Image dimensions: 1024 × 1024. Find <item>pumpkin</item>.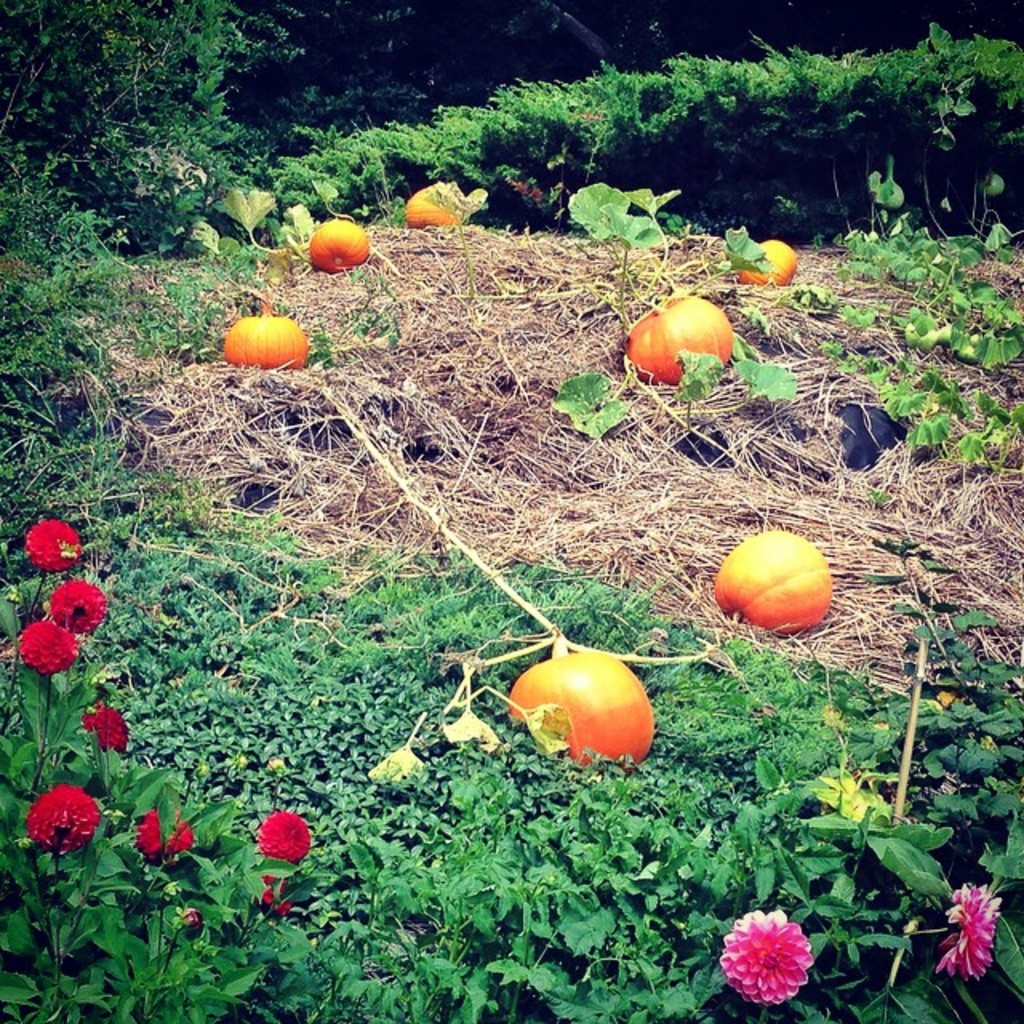
741, 238, 802, 286.
